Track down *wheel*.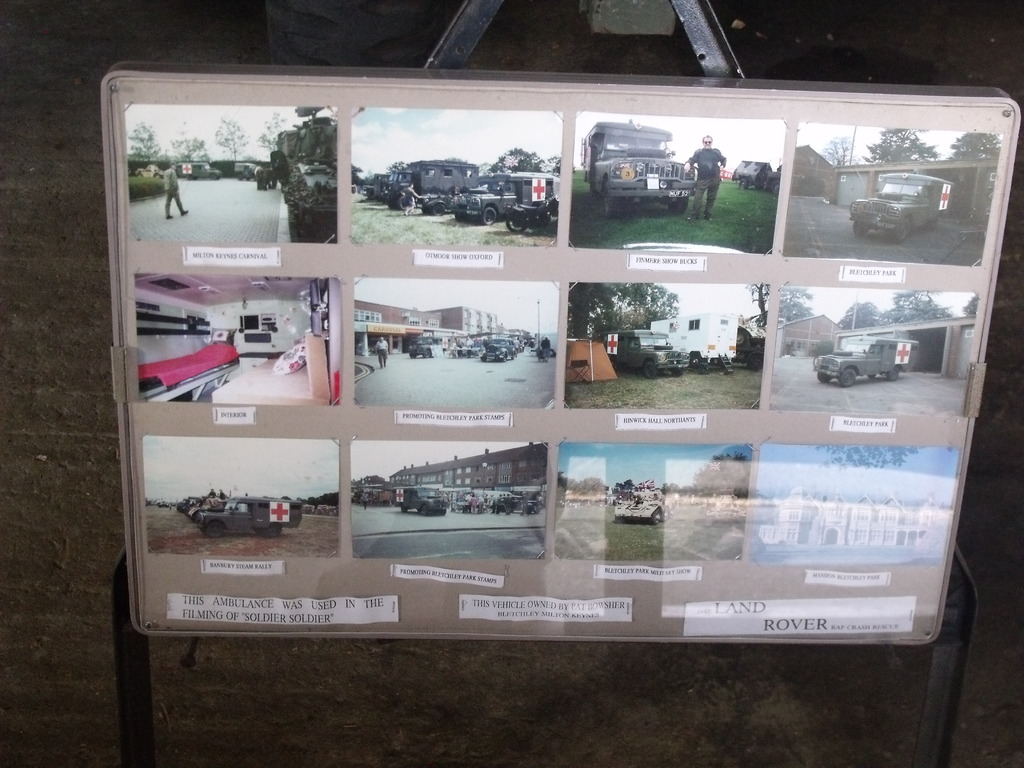
Tracked to (590,183,599,203).
